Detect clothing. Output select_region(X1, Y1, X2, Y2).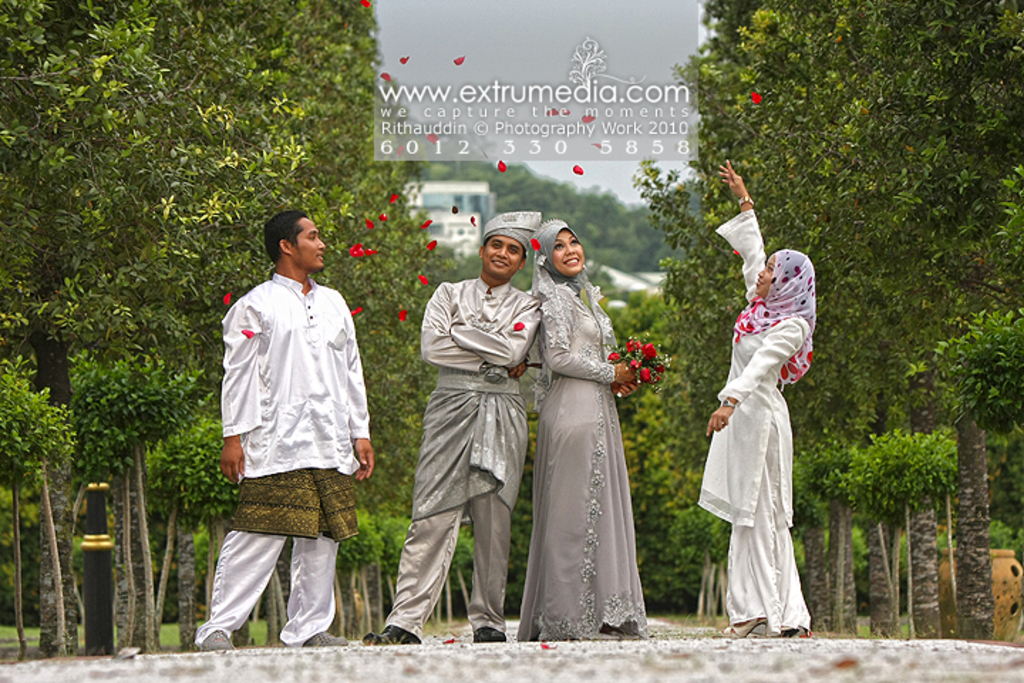
select_region(201, 245, 366, 640).
